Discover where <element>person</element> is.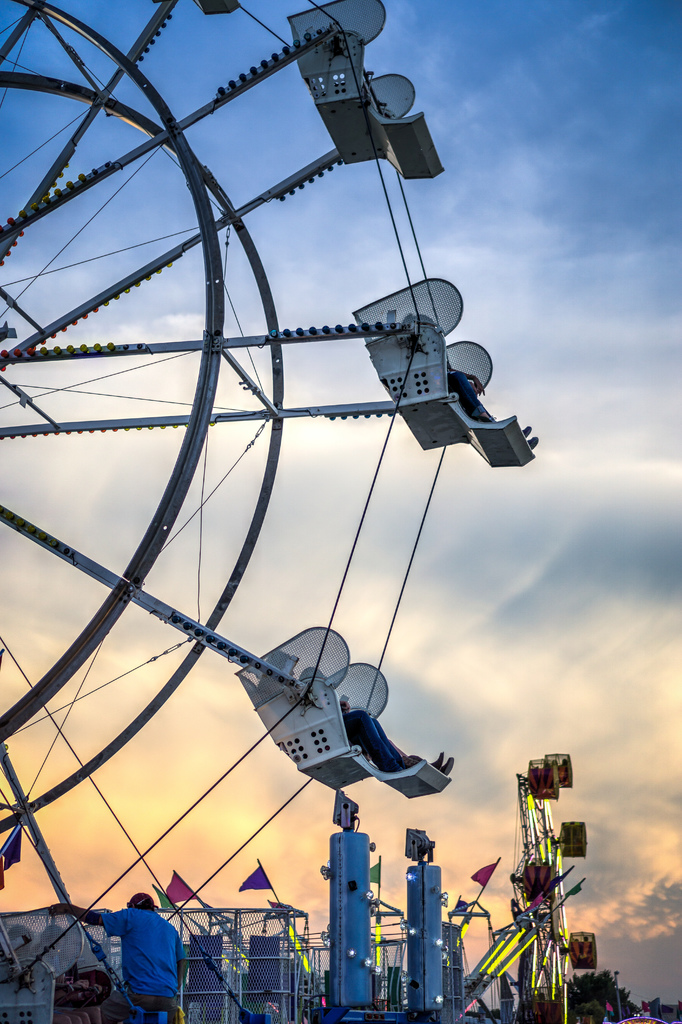
Discovered at rect(288, 660, 459, 779).
